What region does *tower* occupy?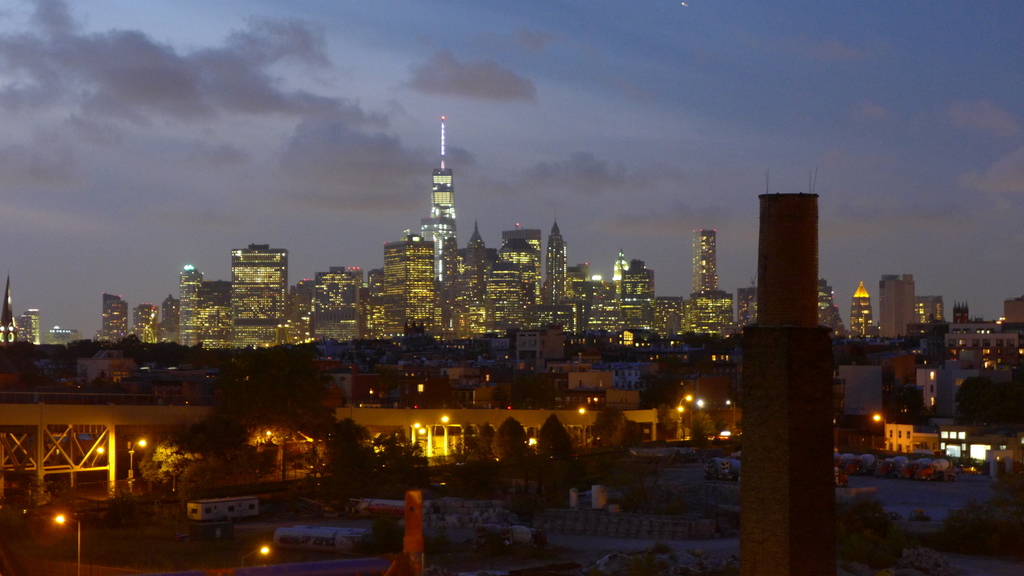
<bbox>482, 262, 529, 336</bbox>.
